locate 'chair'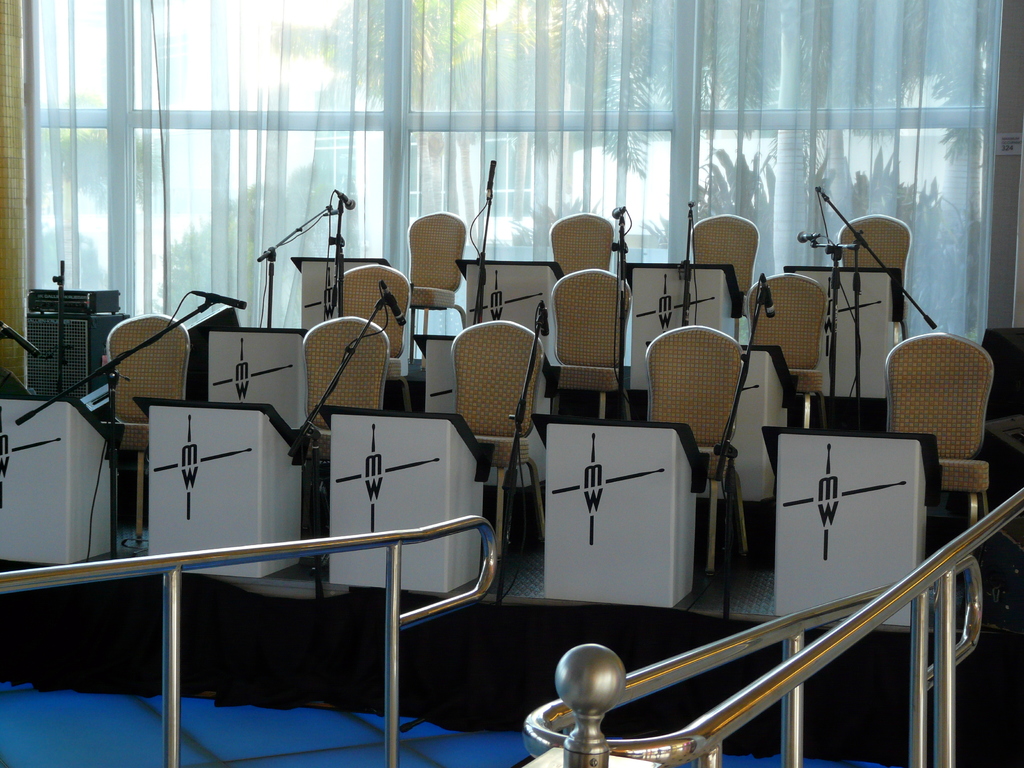
Rect(548, 212, 618, 282)
